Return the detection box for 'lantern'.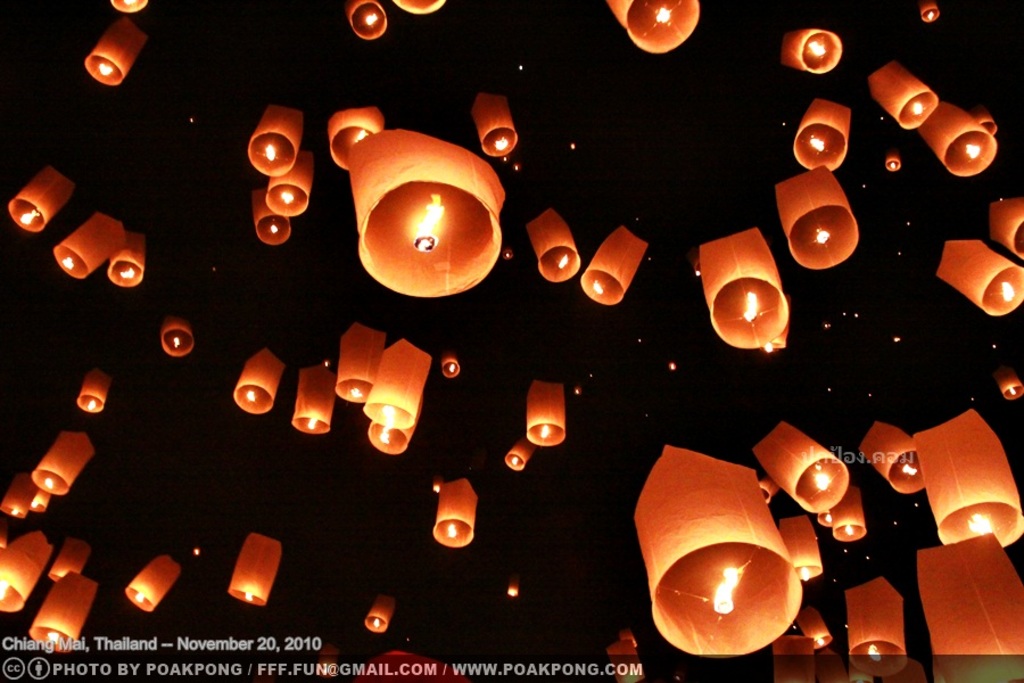
bbox=[528, 209, 578, 279].
